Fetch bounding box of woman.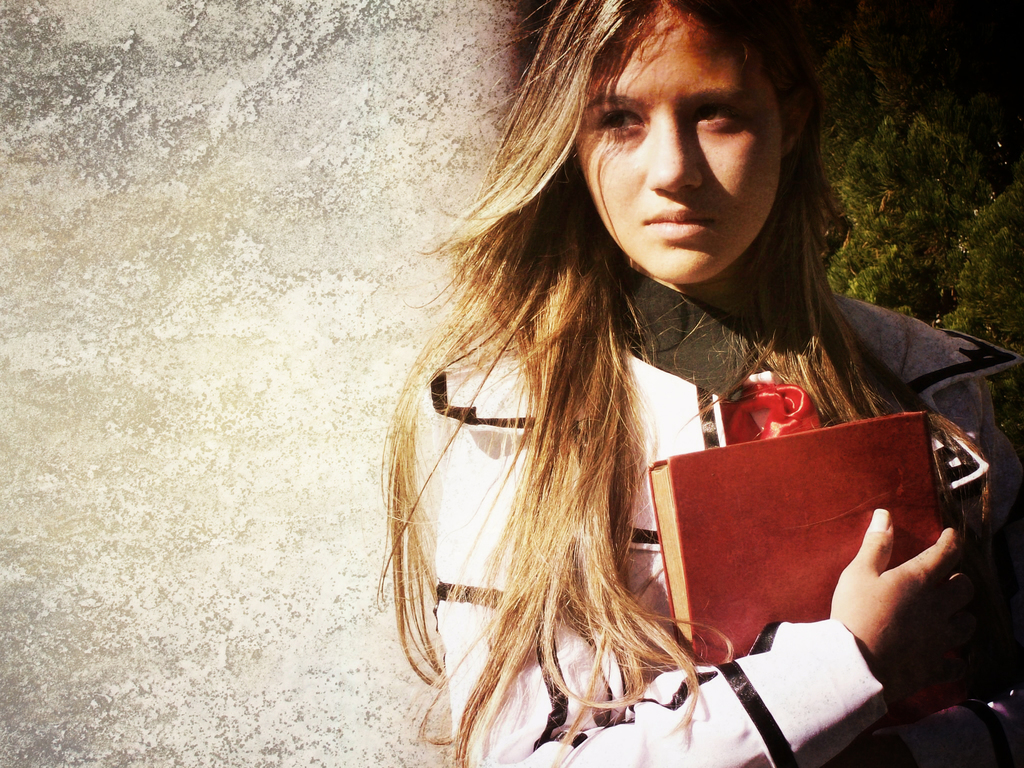
Bbox: bbox=[389, 17, 945, 767].
